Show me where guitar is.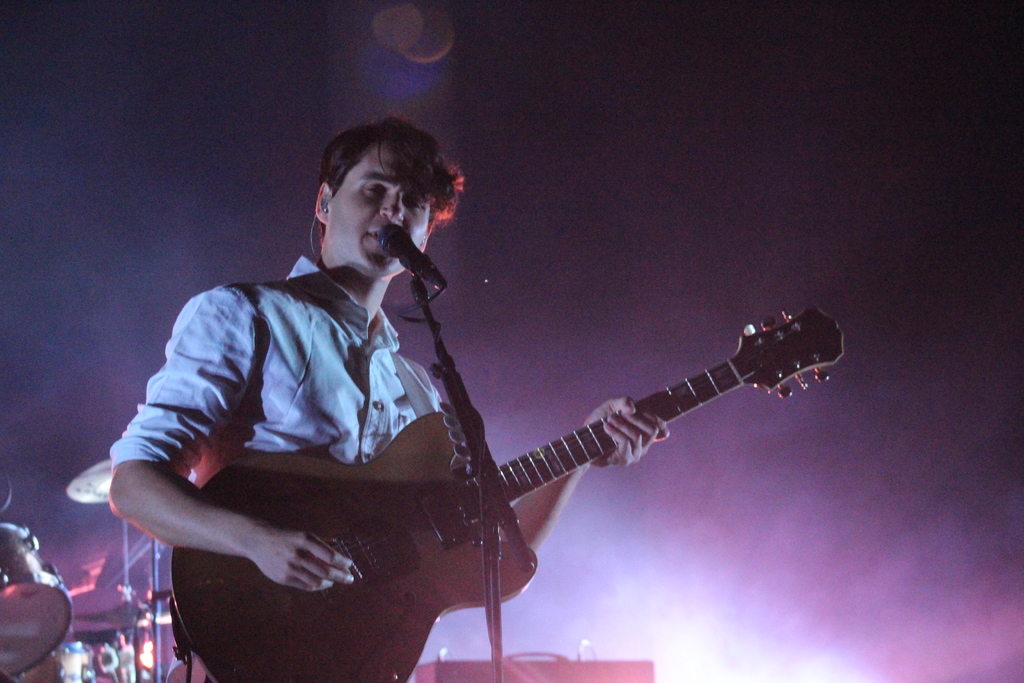
guitar is at Rect(223, 290, 849, 673).
